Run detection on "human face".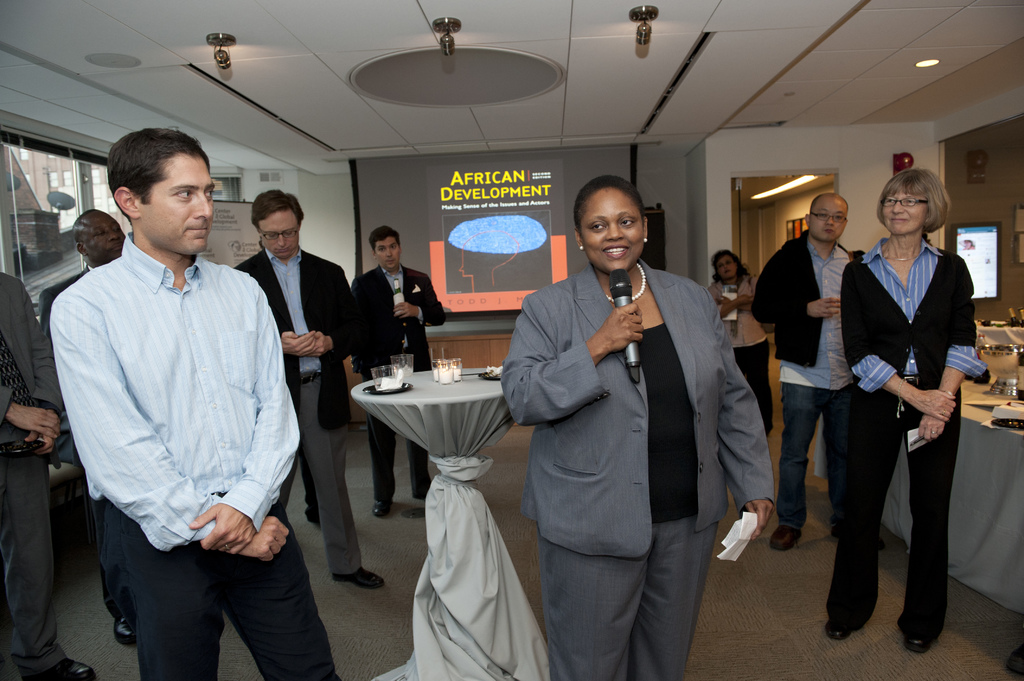
Result: box=[713, 253, 739, 275].
